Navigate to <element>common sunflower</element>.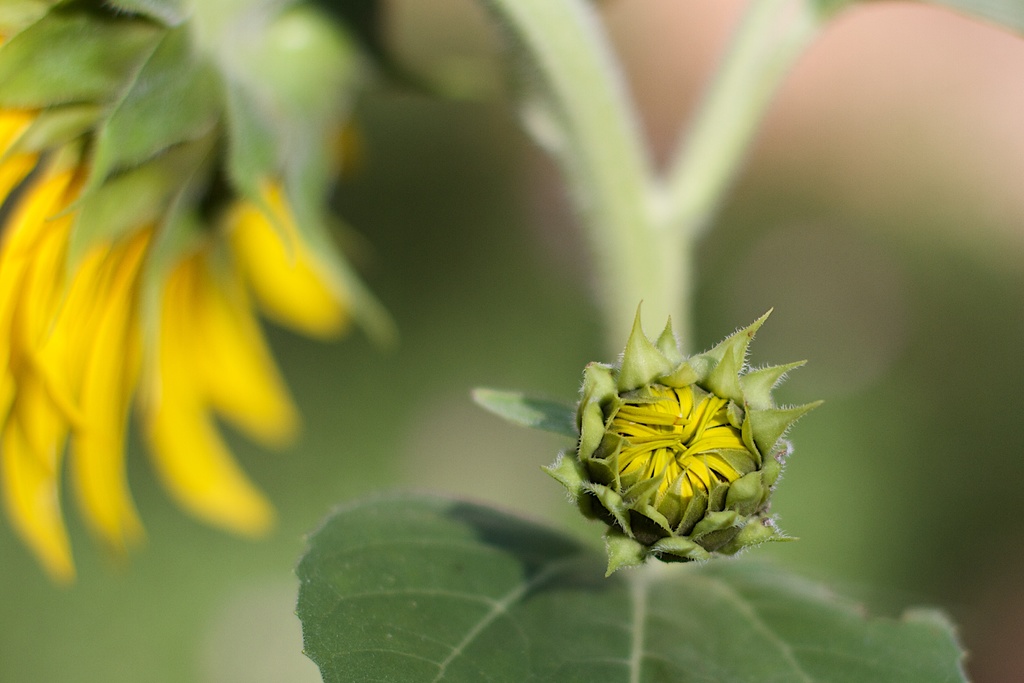
Navigation target: {"x1": 0, "y1": 15, "x2": 468, "y2": 598}.
